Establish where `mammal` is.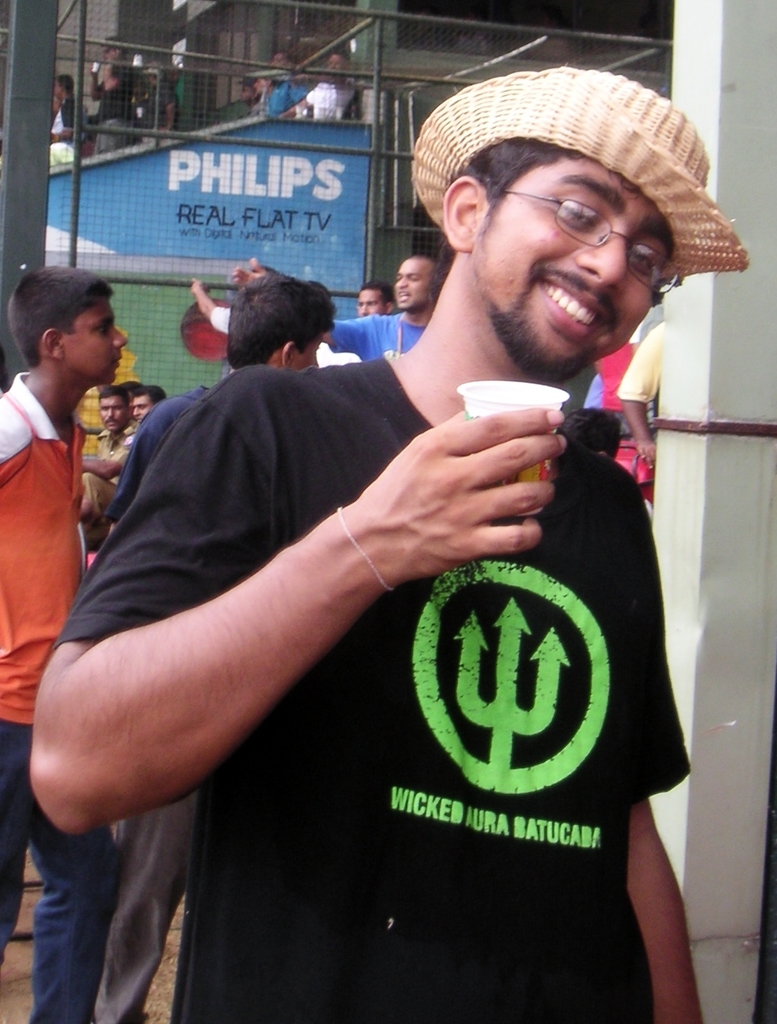
Established at pyautogui.locateOnScreen(51, 67, 83, 158).
